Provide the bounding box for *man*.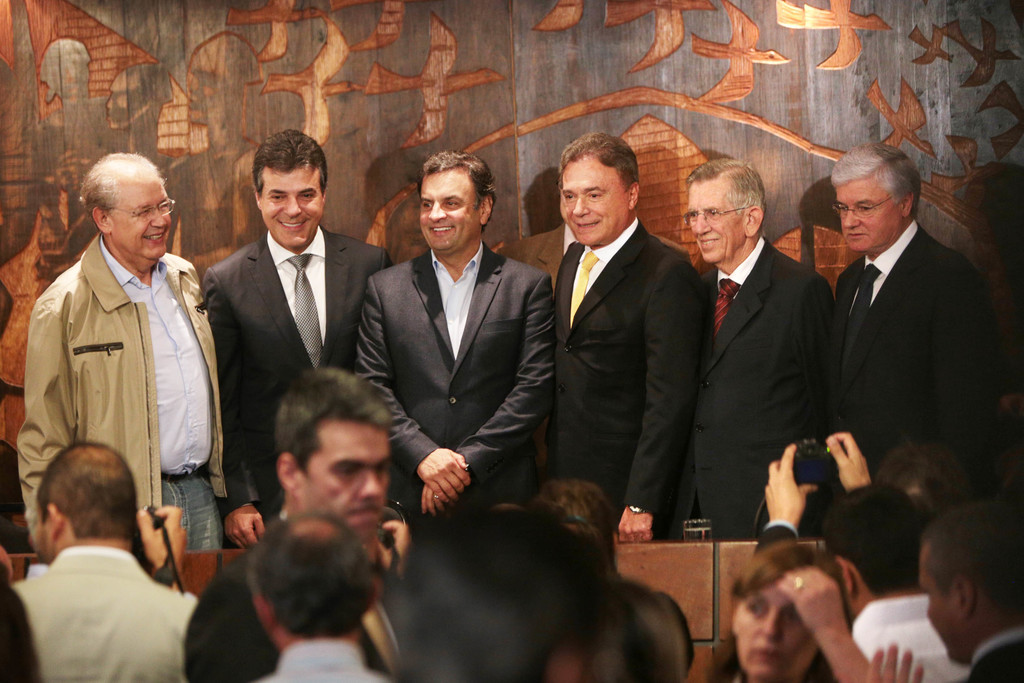
rect(388, 498, 625, 682).
